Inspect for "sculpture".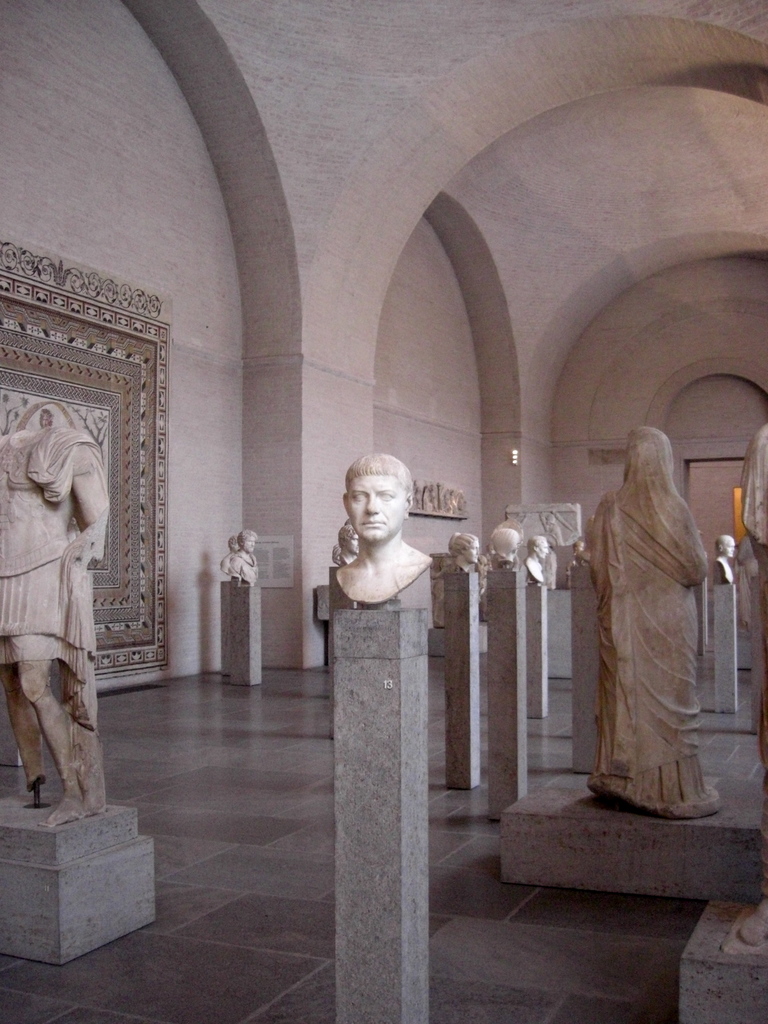
Inspection: 333:446:433:605.
